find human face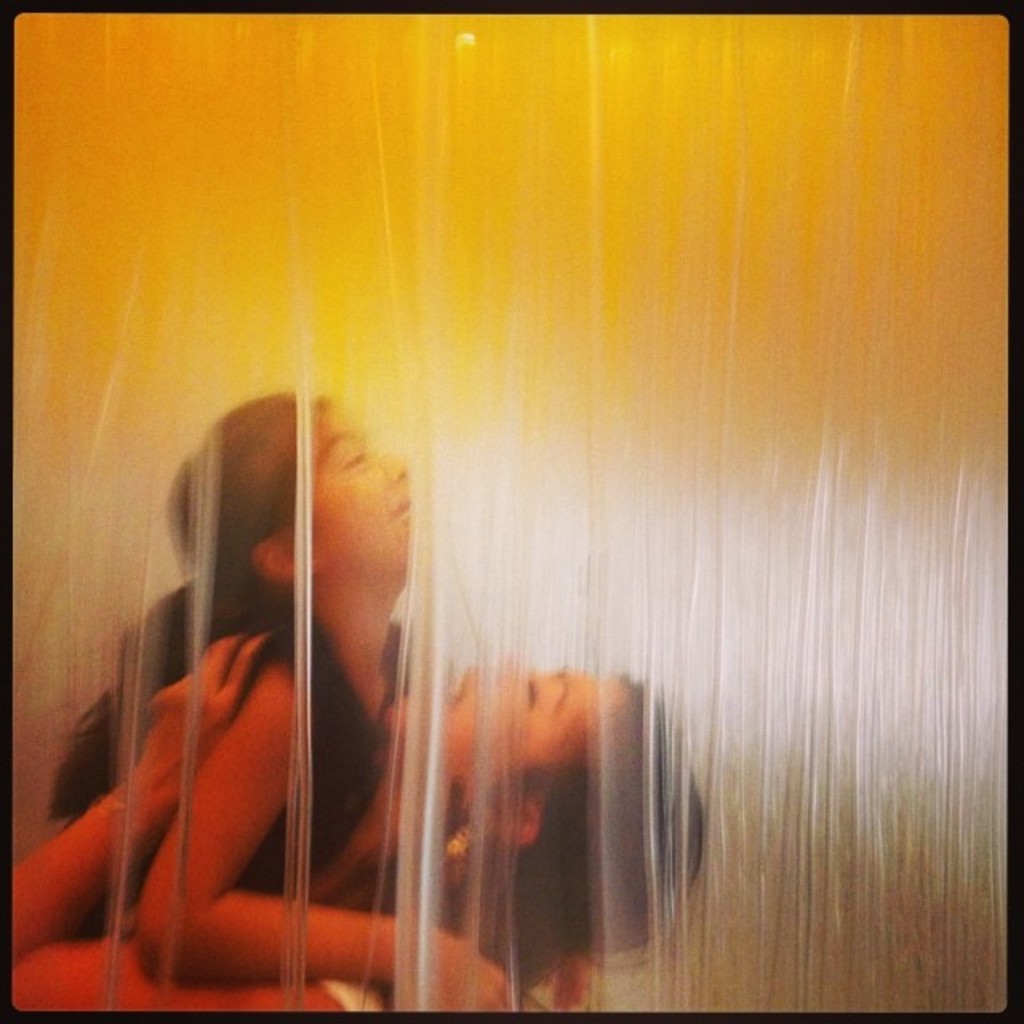
pyautogui.locateOnScreen(378, 664, 630, 792)
